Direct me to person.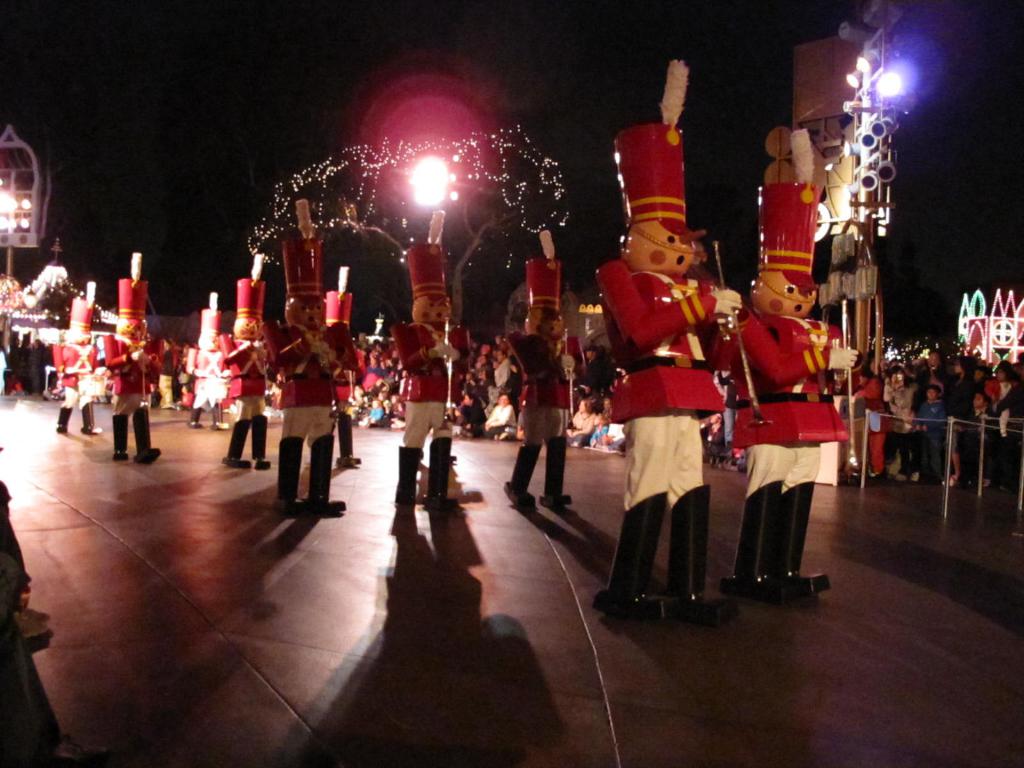
Direction: [475, 345, 488, 372].
